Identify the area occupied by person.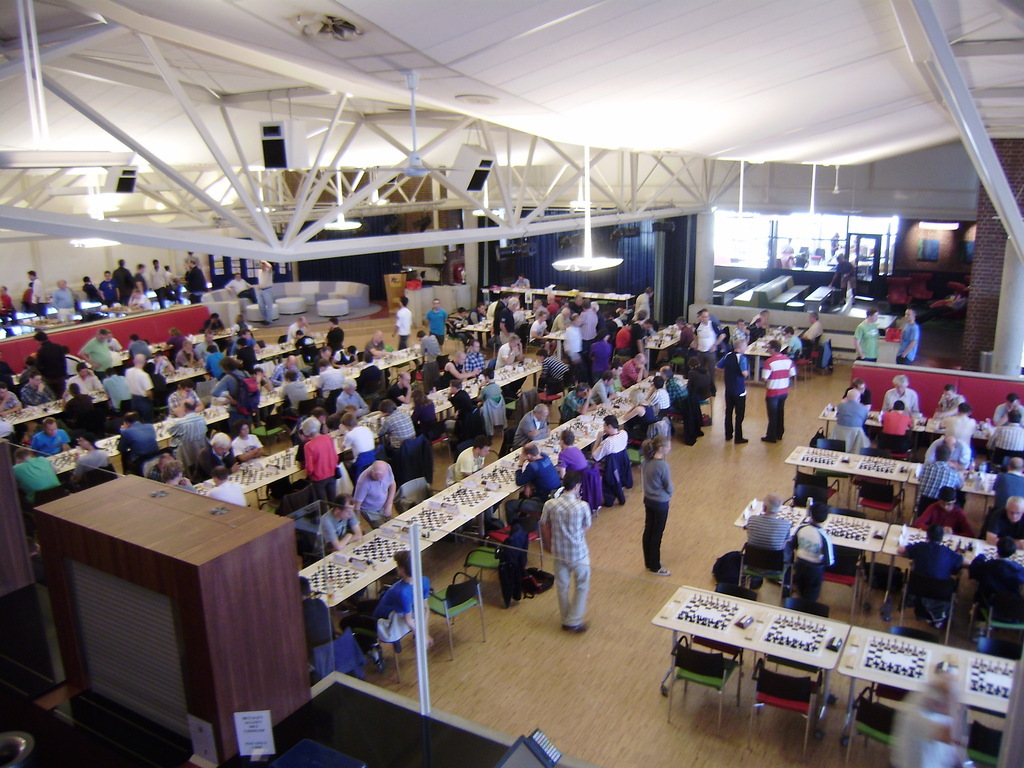
Area: bbox(552, 424, 590, 480).
